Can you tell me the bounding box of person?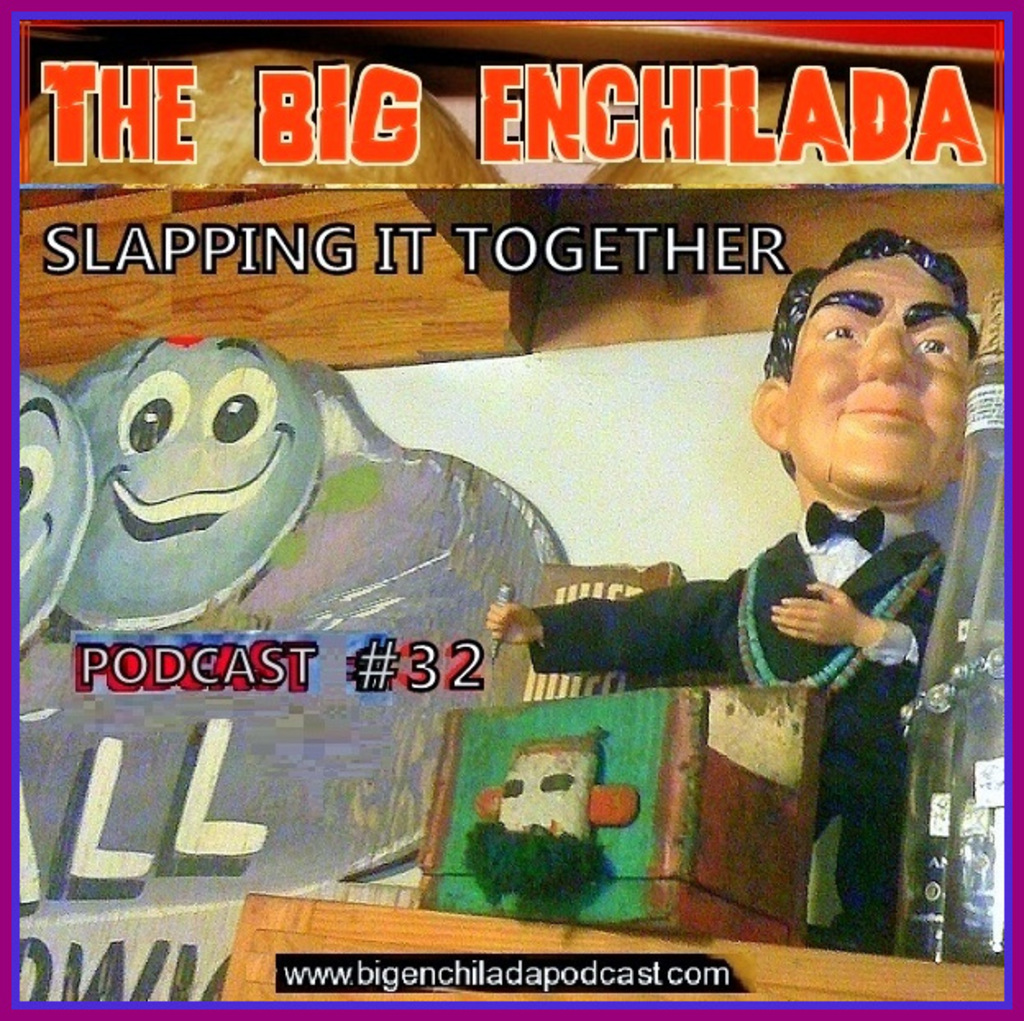
box(492, 228, 978, 957).
